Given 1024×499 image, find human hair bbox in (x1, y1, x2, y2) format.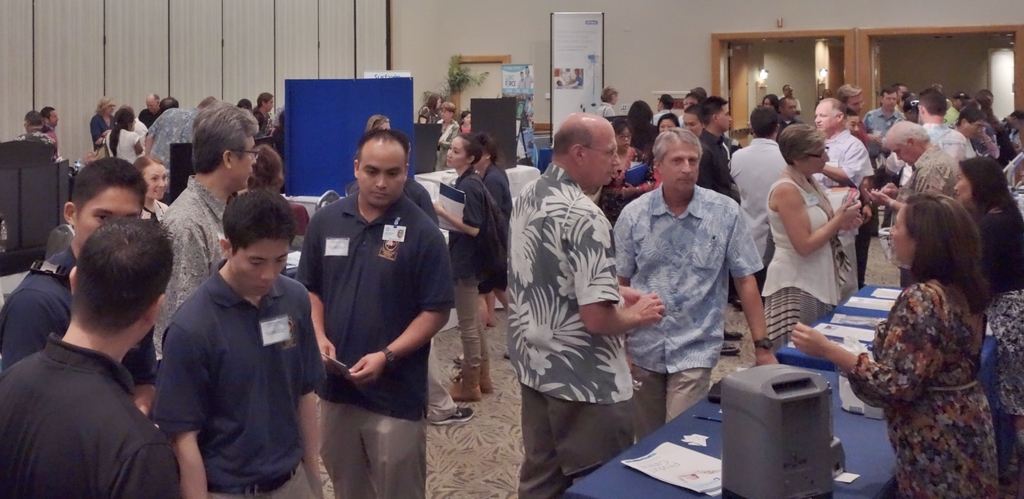
(24, 110, 42, 127).
